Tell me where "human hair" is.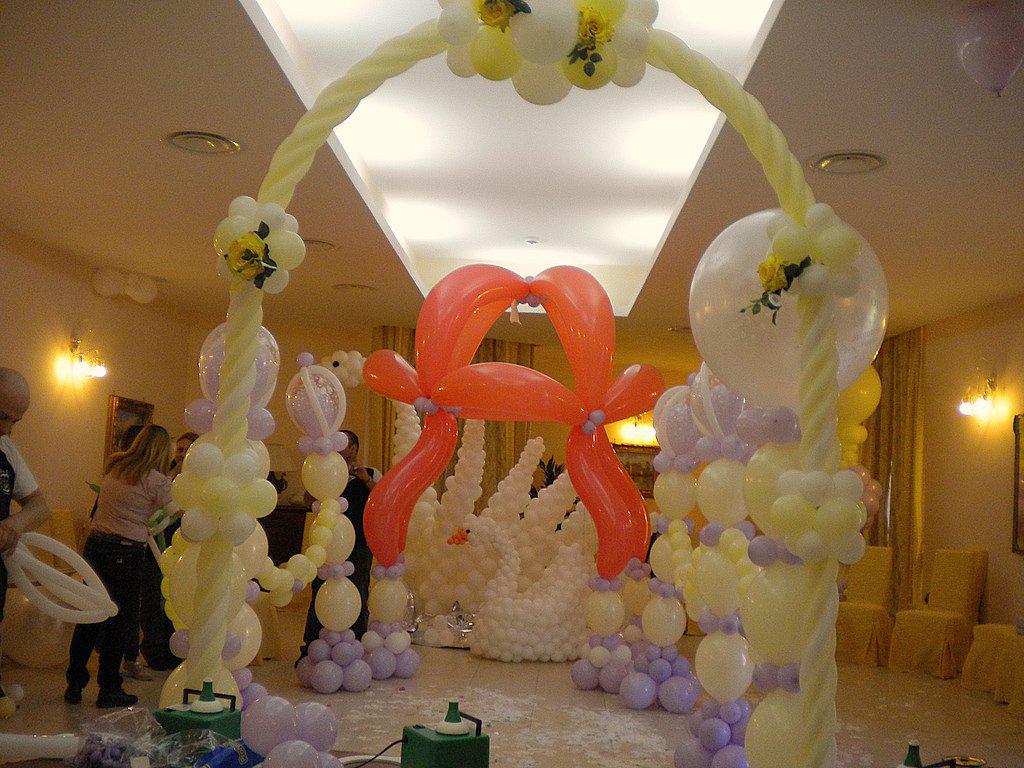
"human hair" is at (100,422,169,489).
